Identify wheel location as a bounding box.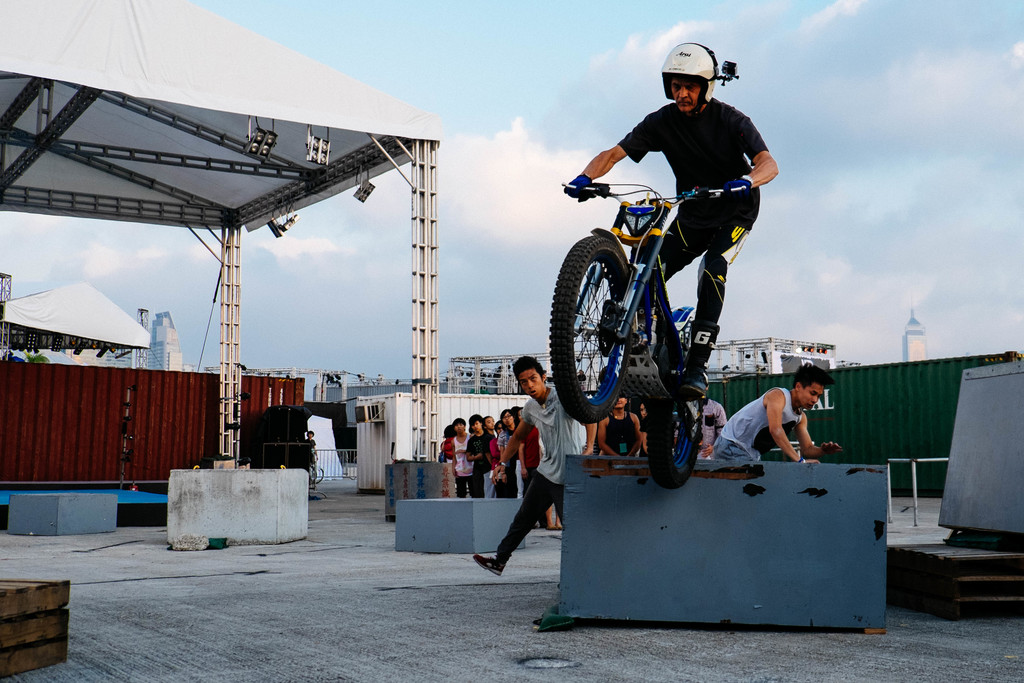
<box>307,467,316,484</box>.
